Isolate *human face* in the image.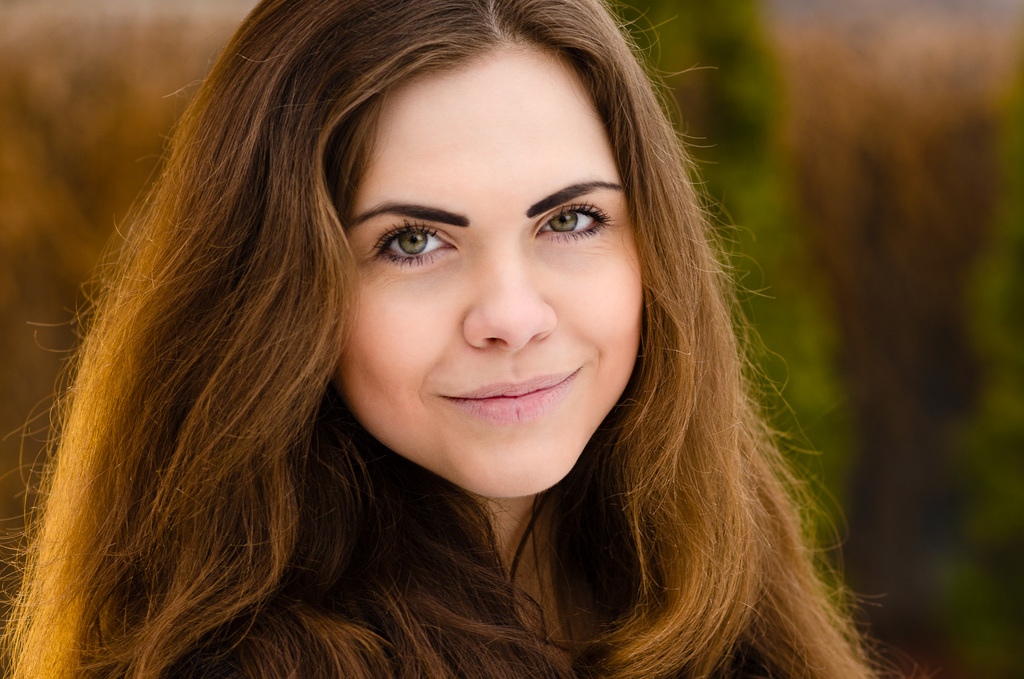
Isolated region: (left=344, top=58, right=641, bottom=502).
